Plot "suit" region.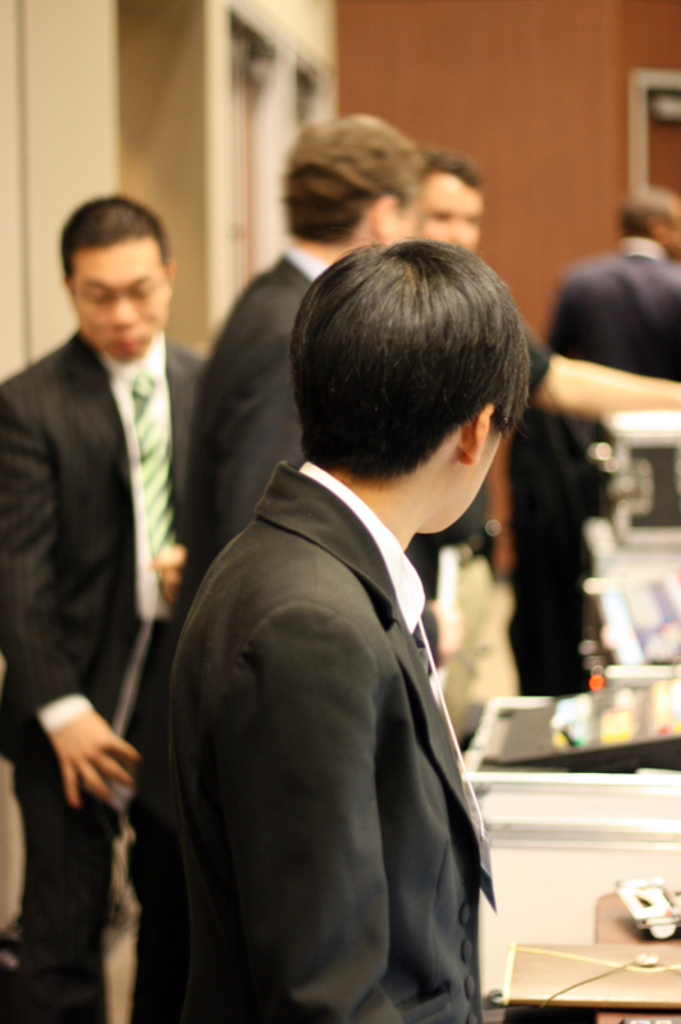
Plotted at (x1=174, y1=237, x2=333, y2=620).
